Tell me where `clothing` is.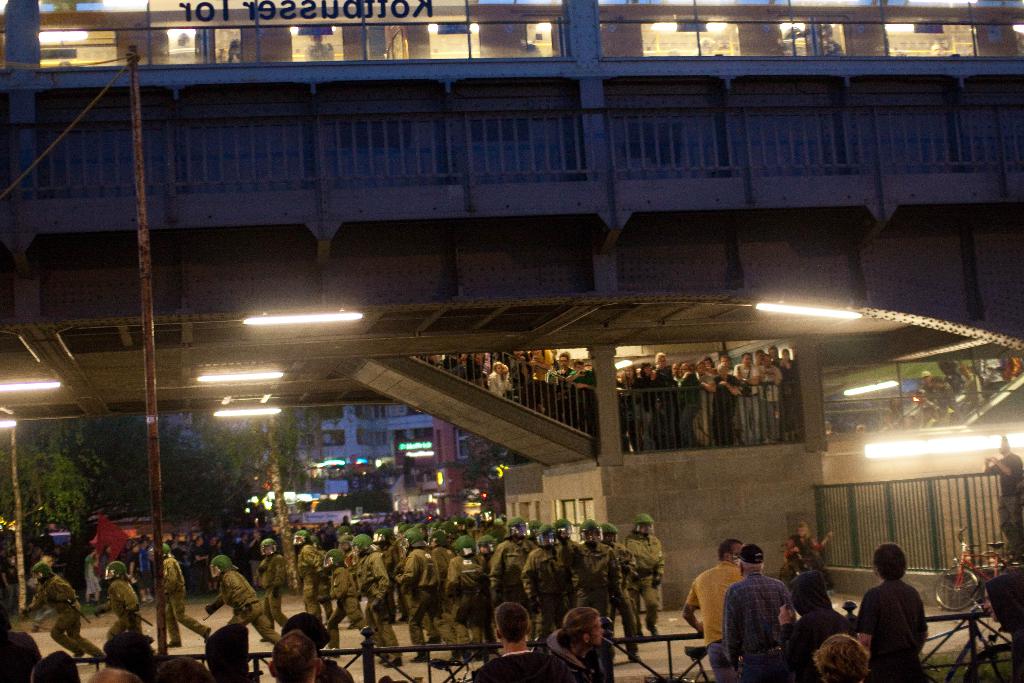
`clothing` is at <region>722, 573, 788, 677</region>.
